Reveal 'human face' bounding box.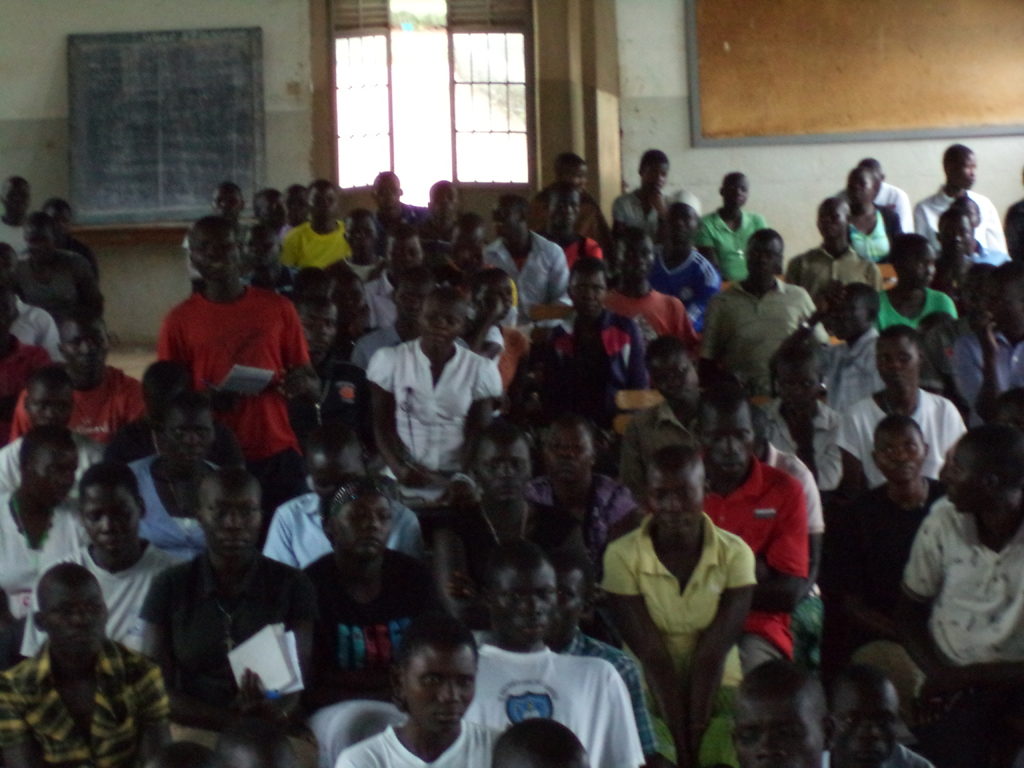
Revealed: {"x1": 403, "y1": 653, "x2": 479, "y2": 743}.
